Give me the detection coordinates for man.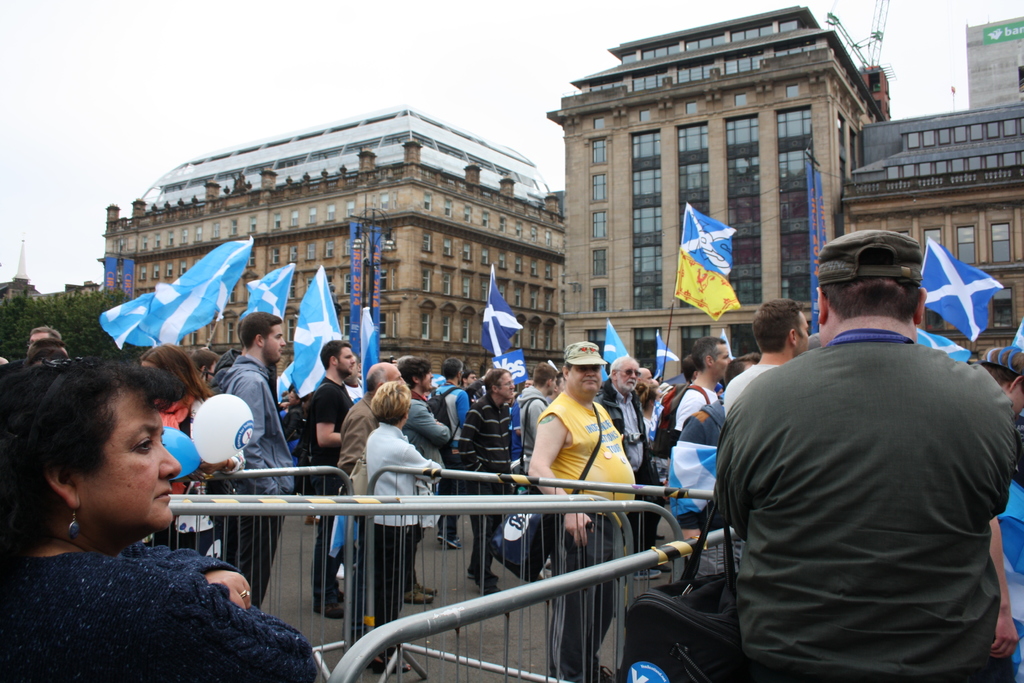
bbox=(701, 235, 1016, 671).
